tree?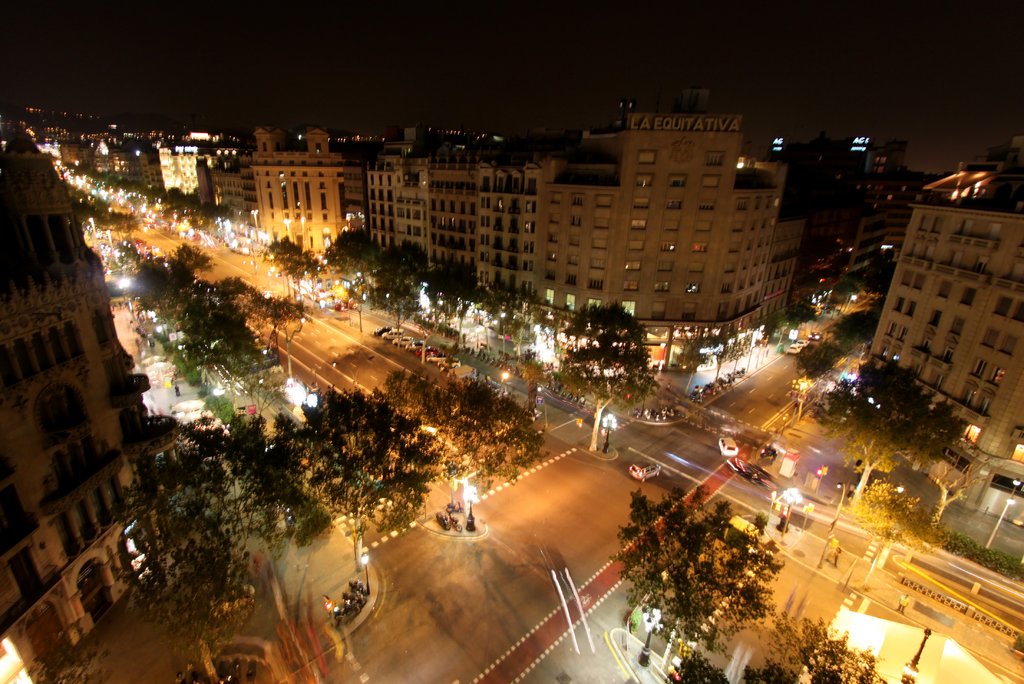
left=386, top=370, right=542, bottom=508
